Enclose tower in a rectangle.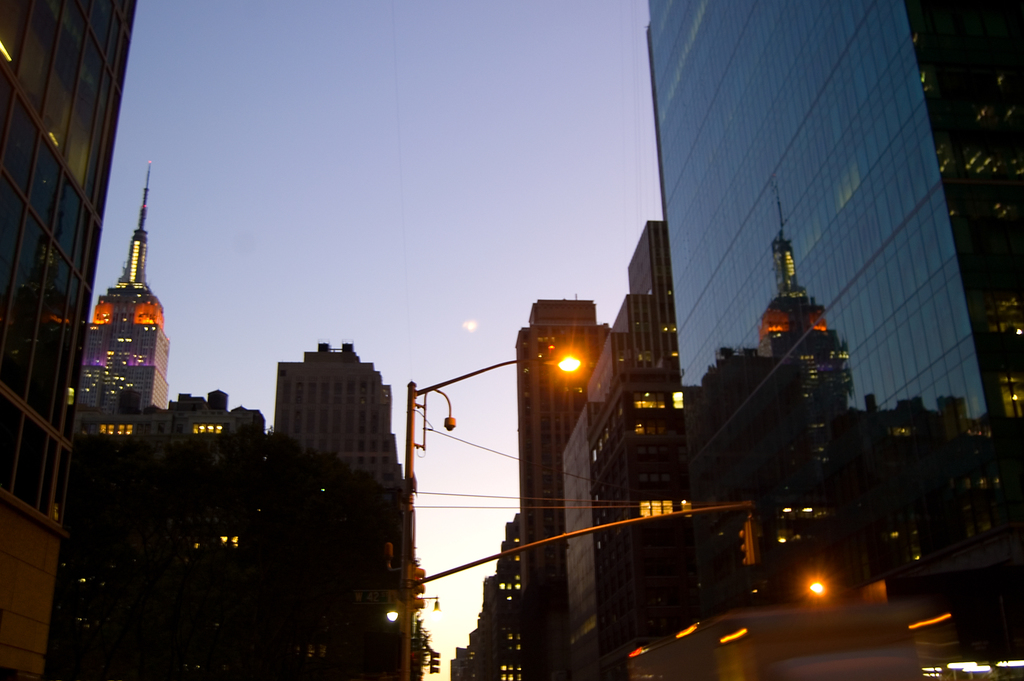
locate(518, 301, 607, 679).
